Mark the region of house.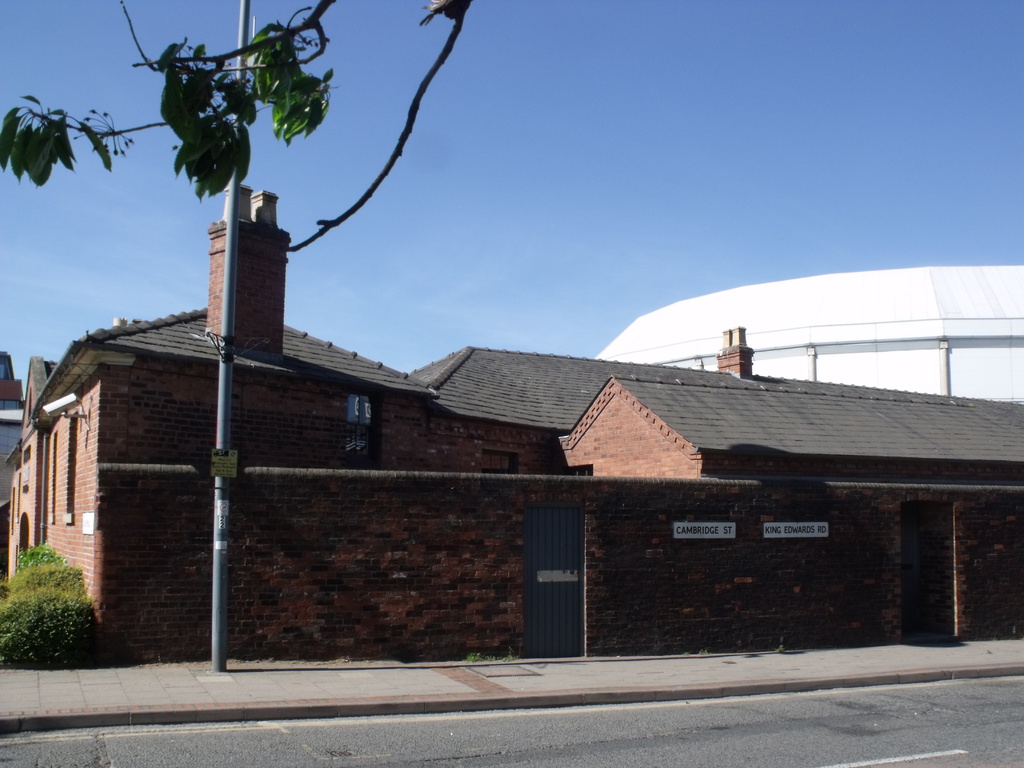
Region: {"x1": 4, "y1": 180, "x2": 1021, "y2": 671}.
